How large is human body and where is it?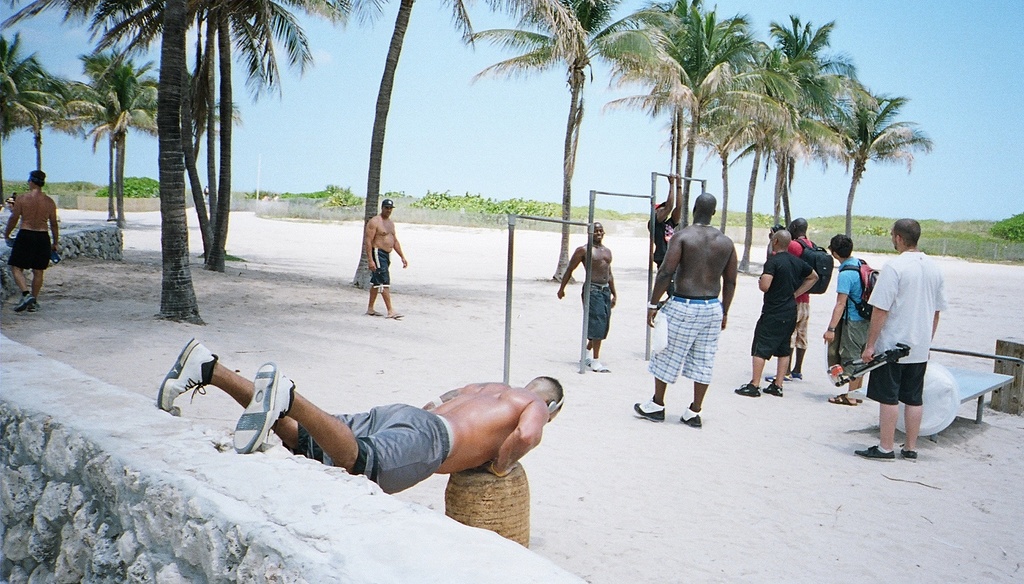
Bounding box: box(645, 171, 686, 289).
